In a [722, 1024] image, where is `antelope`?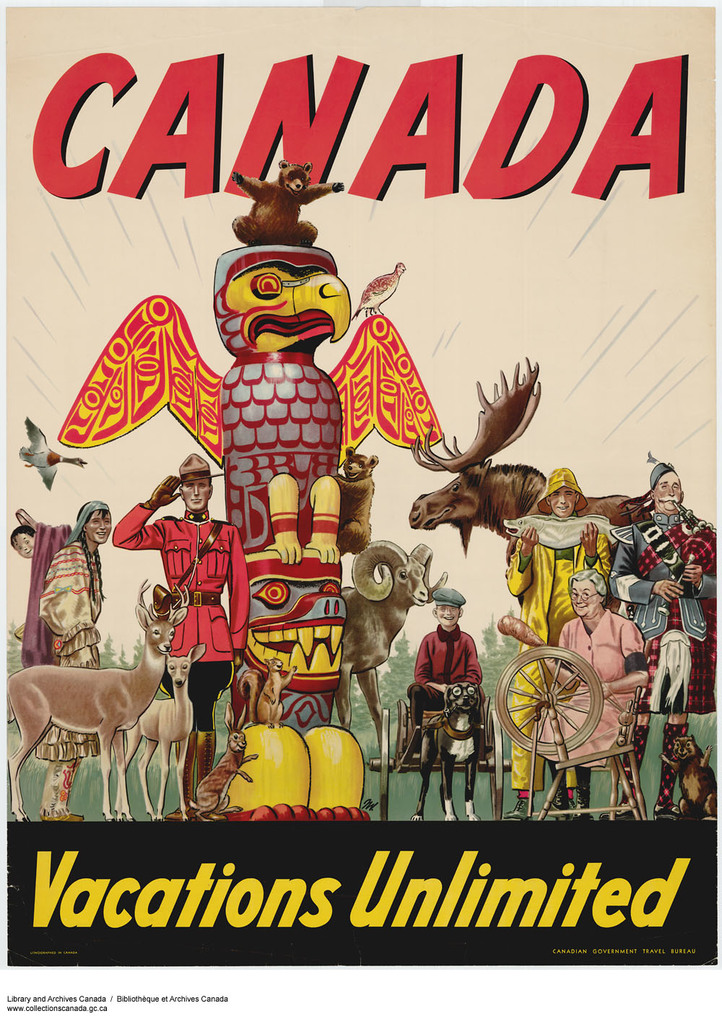
select_region(112, 646, 205, 821).
